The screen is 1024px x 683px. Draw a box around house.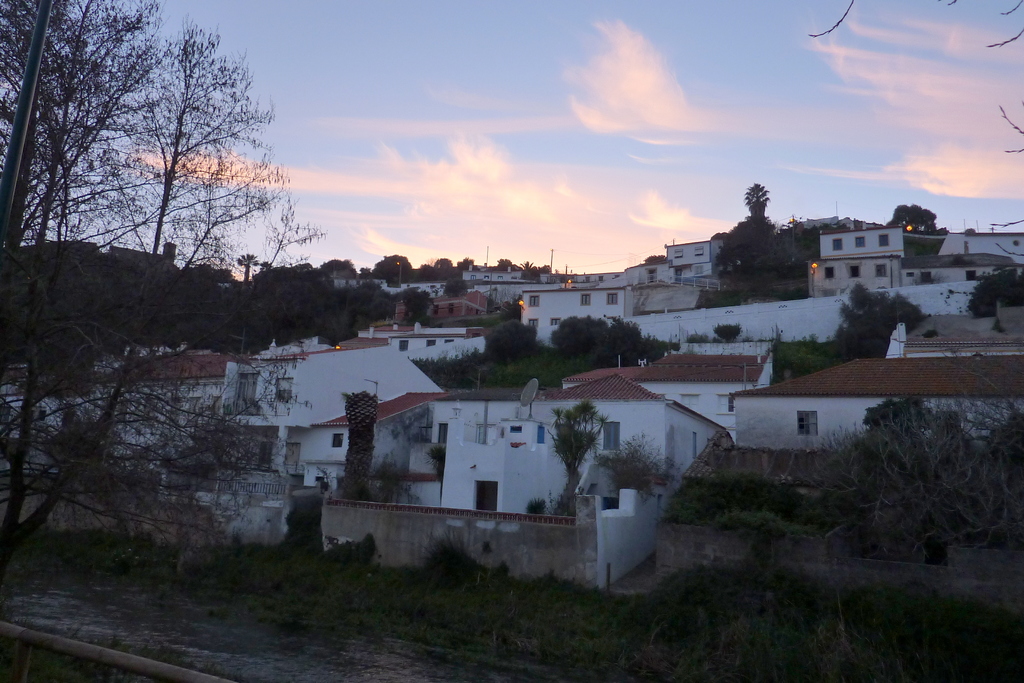
454, 263, 528, 283.
